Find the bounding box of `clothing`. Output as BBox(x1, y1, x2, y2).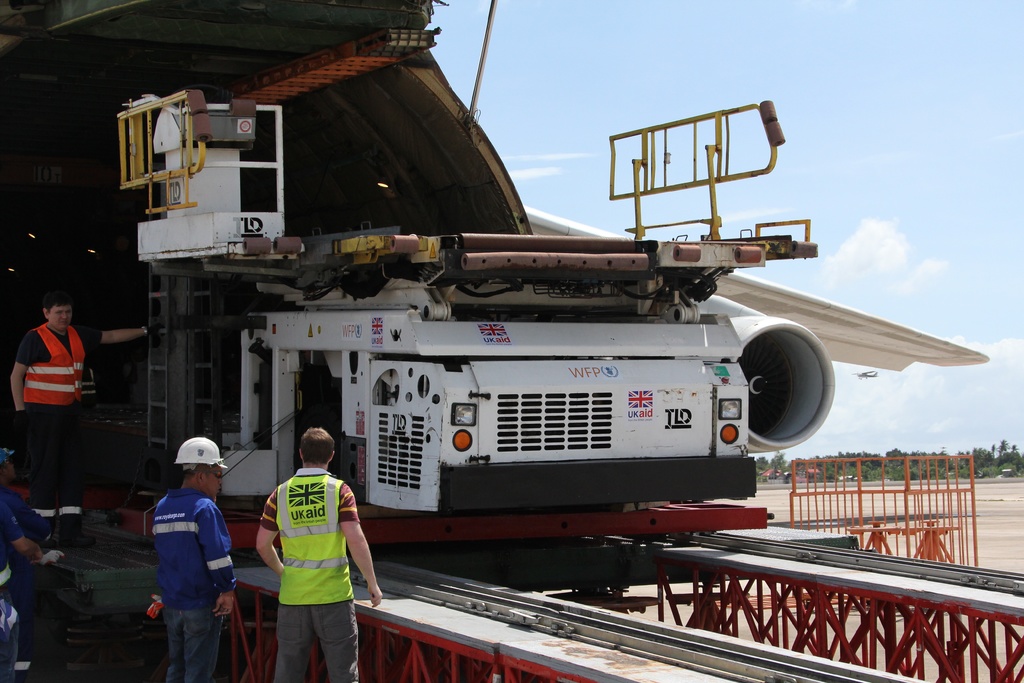
BBox(14, 322, 107, 503).
